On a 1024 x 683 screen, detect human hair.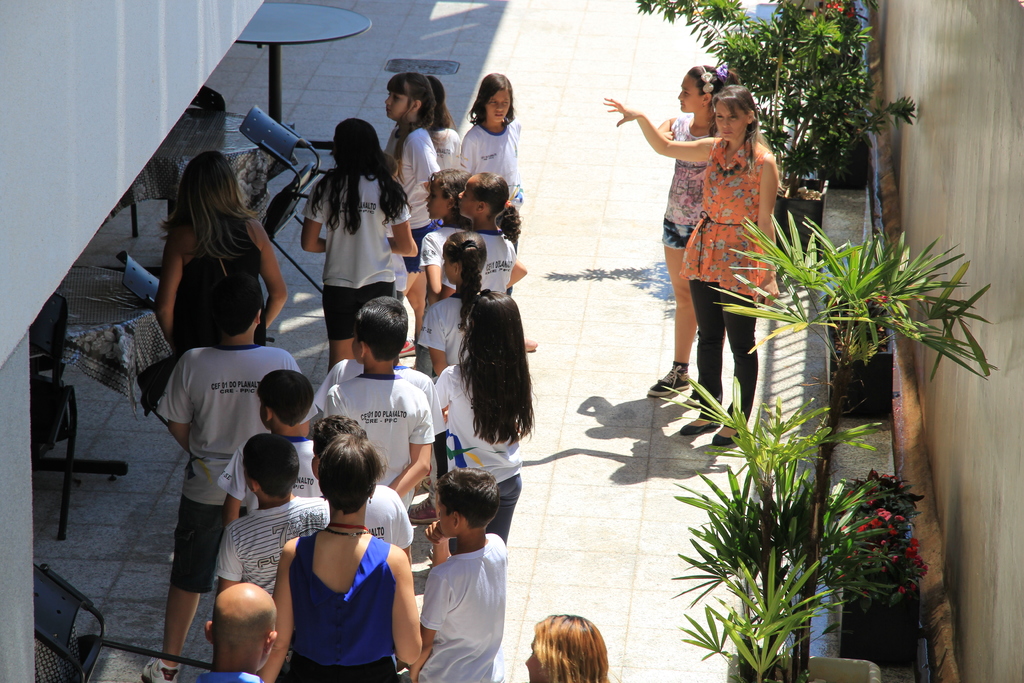
detection(465, 169, 511, 220).
